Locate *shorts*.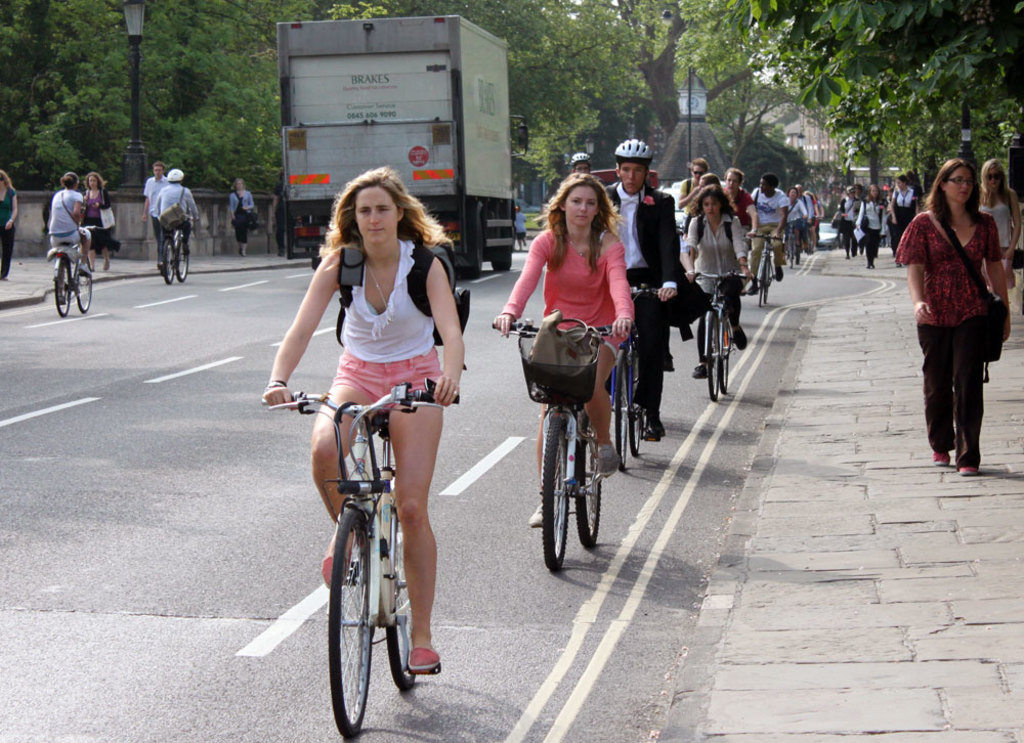
Bounding box: rect(332, 343, 445, 414).
